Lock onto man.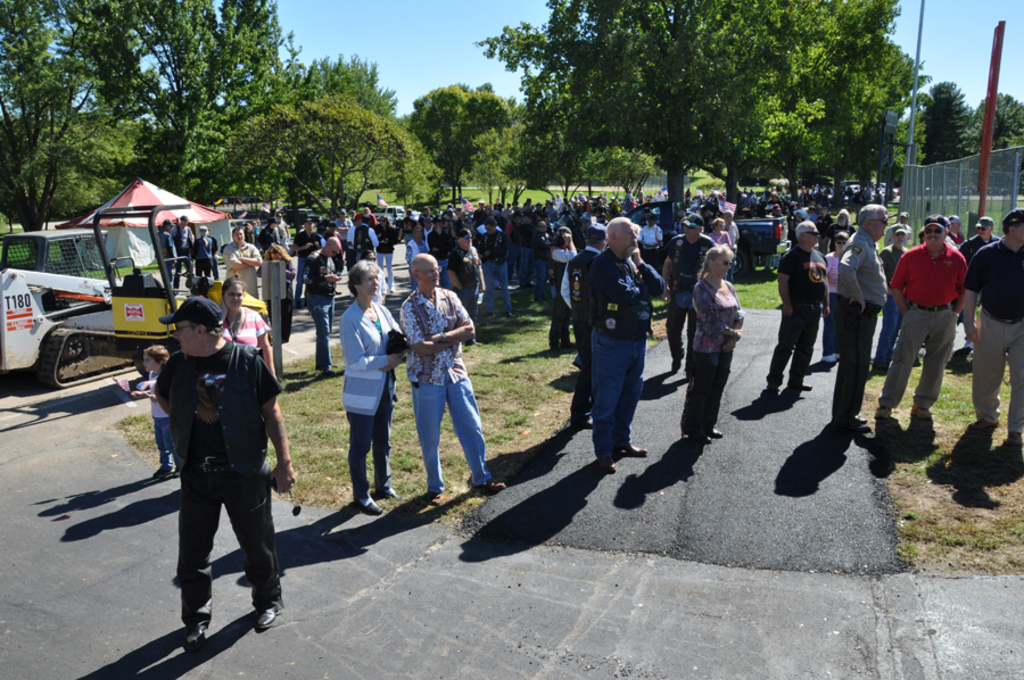
Locked: 356:206:375:222.
